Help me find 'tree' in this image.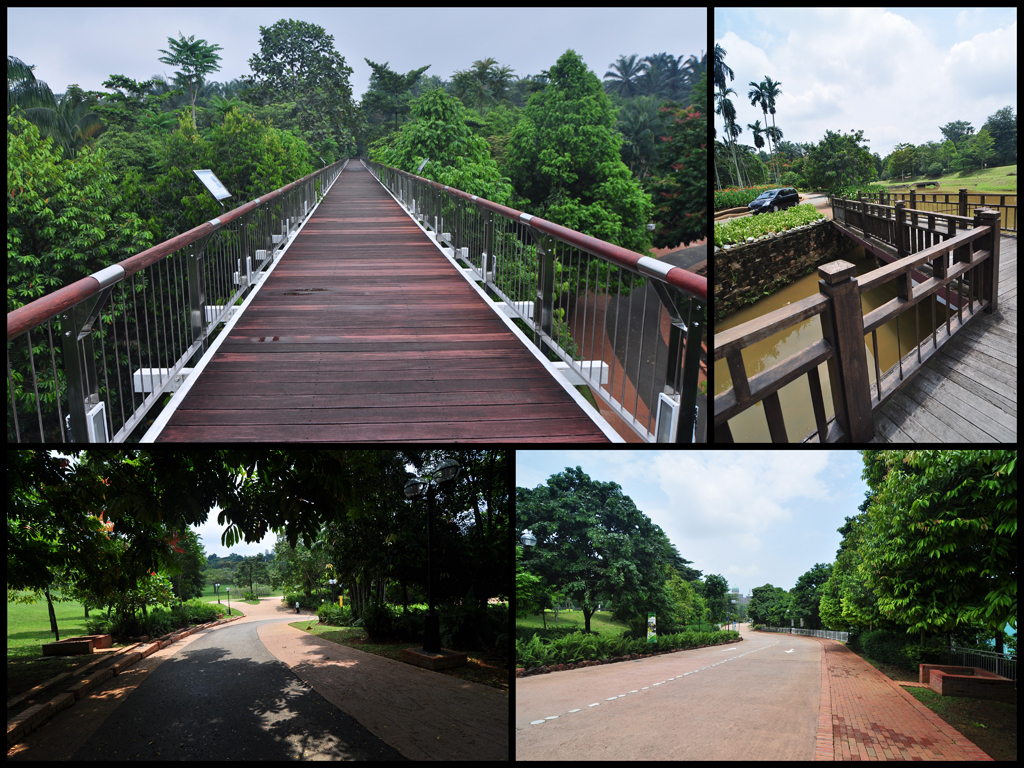
Found it: l=63, t=70, r=104, b=124.
